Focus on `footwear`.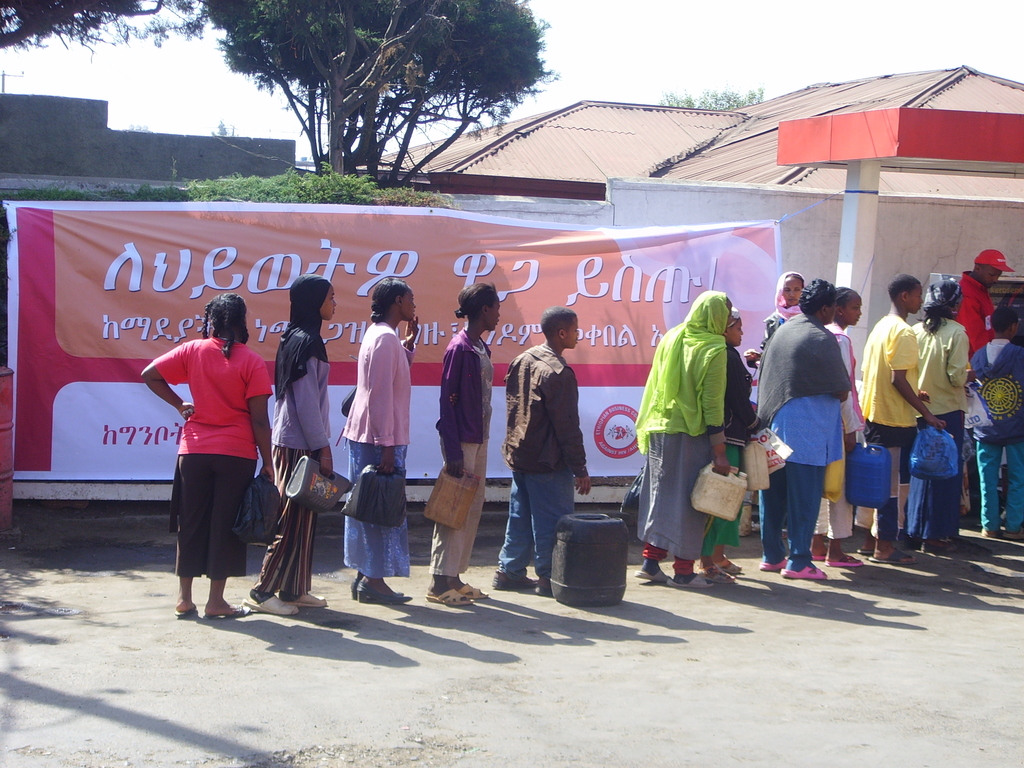
Focused at 173:601:197:618.
